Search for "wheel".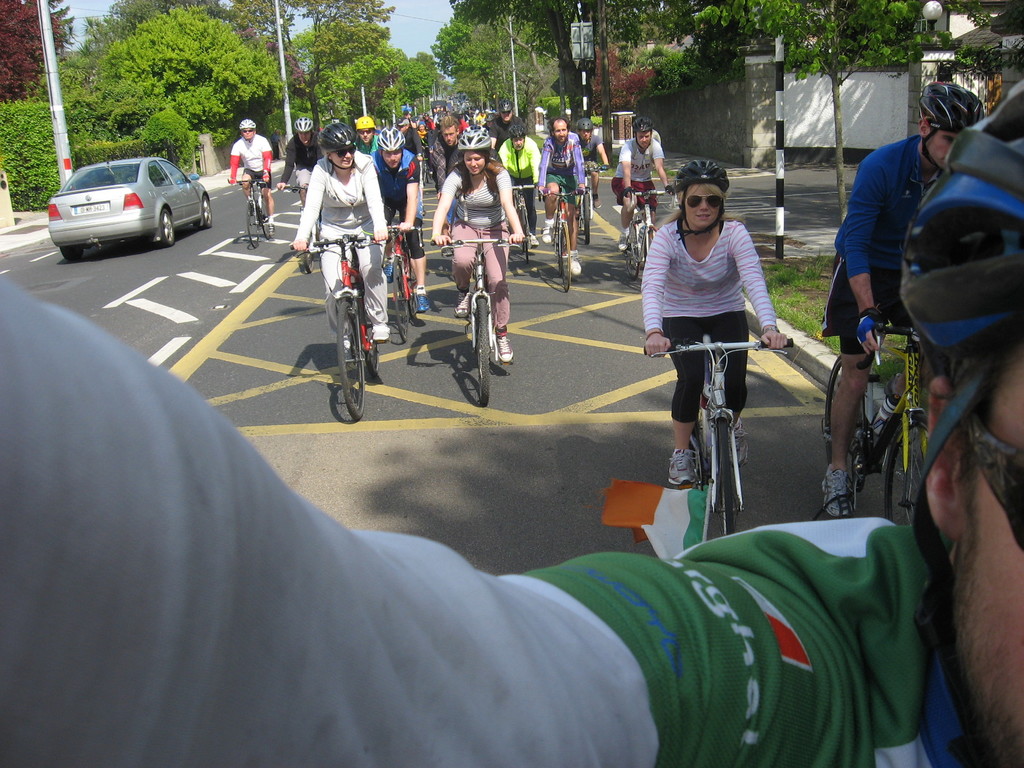
Found at bbox=(556, 222, 571, 289).
